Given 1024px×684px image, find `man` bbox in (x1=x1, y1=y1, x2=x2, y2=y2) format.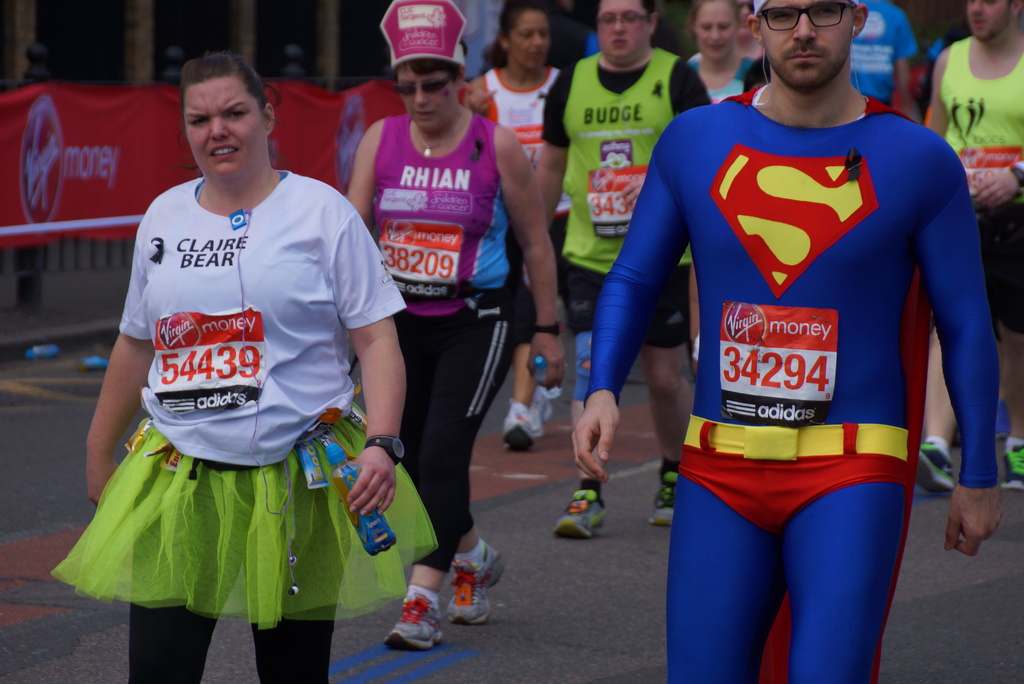
(x1=538, y1=0, x2=985, y2=683).
